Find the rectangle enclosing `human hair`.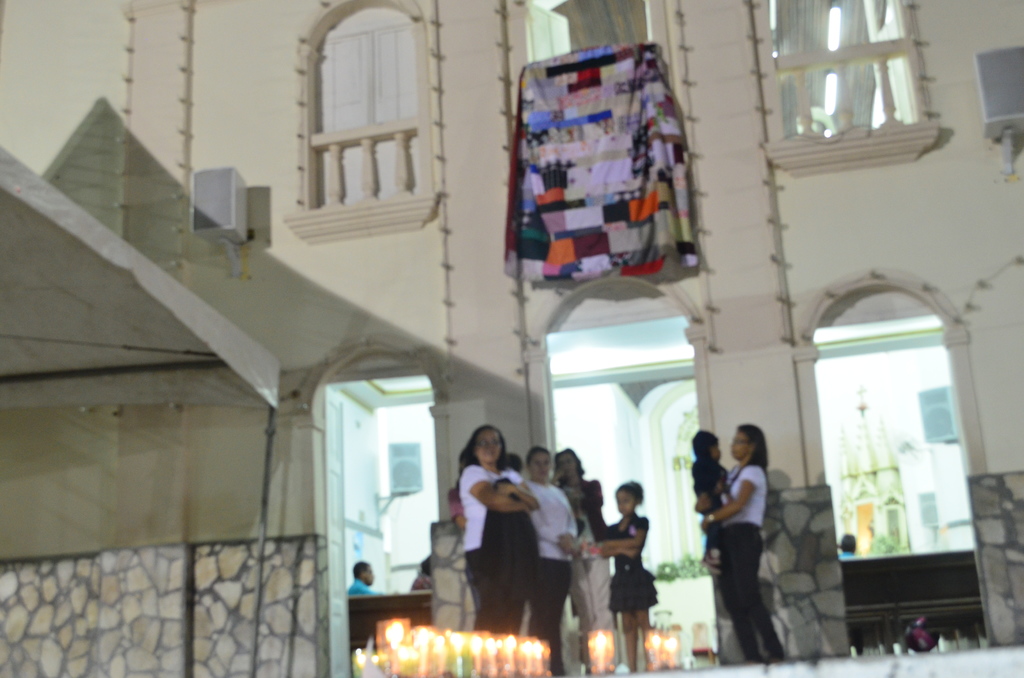
{"left": 502, "top": 451, "right": 522, "bottom": 469}.
